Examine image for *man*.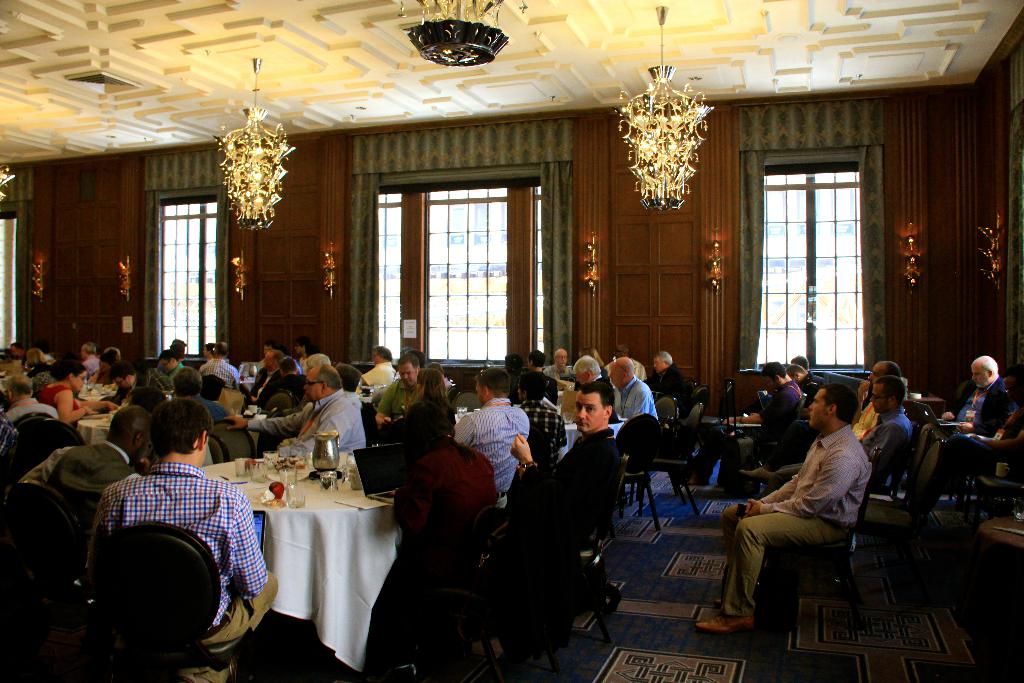
Examination result: [x1=162, y1=350, x2=202, y2=384].
